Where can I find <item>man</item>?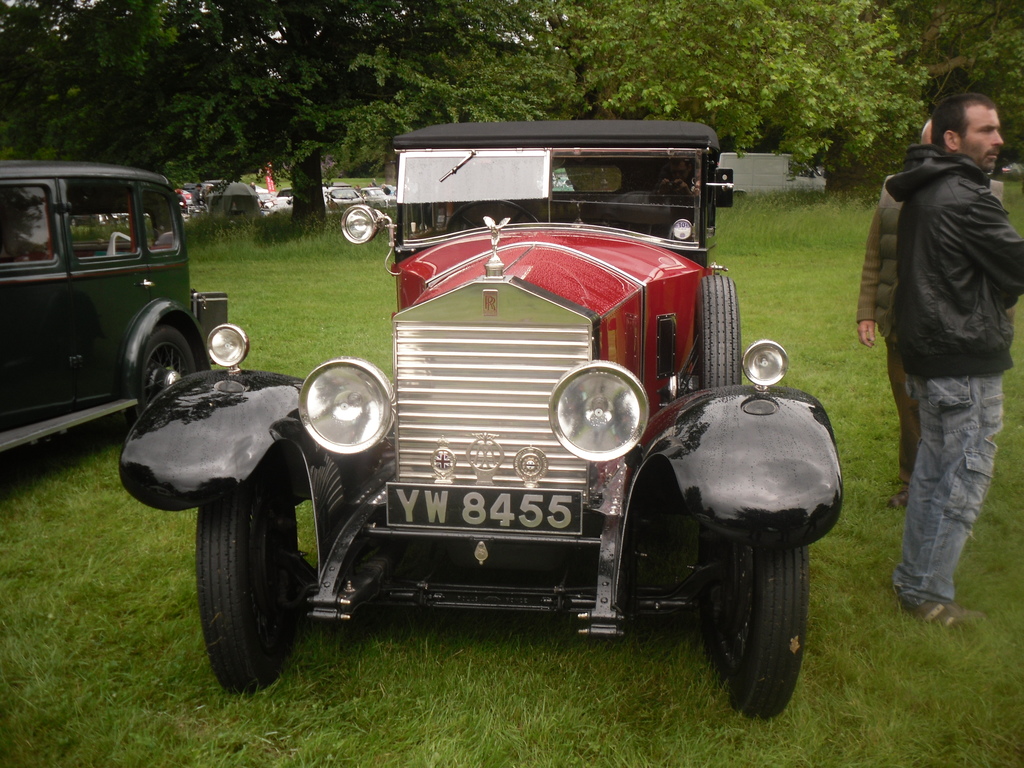
You can find it at locate(850, 116, 935, 508).
